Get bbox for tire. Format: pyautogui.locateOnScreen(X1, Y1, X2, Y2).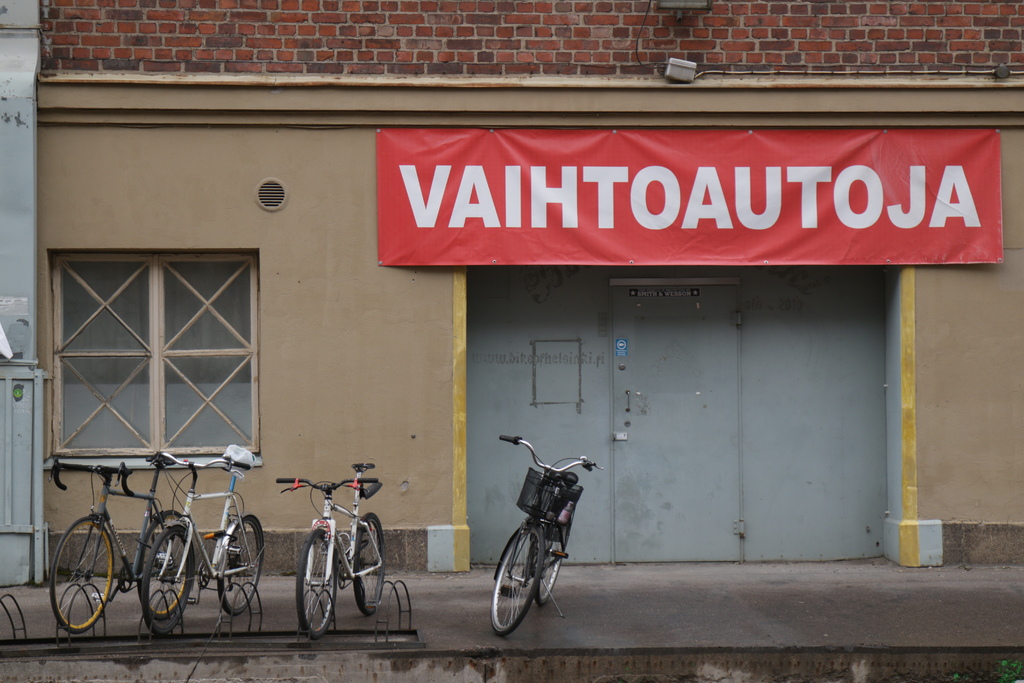
pyautogui.locateOnScreen(534, 515, 571, 605).
